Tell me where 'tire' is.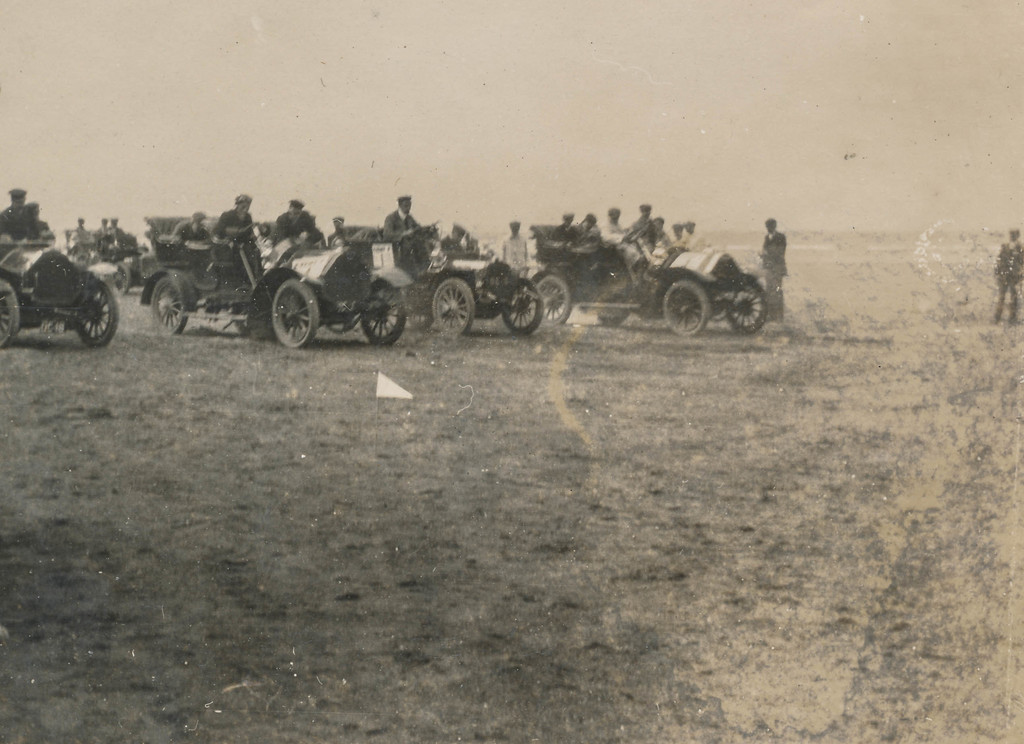
'tire' is at bbox=[234, 302, 273, 340].
